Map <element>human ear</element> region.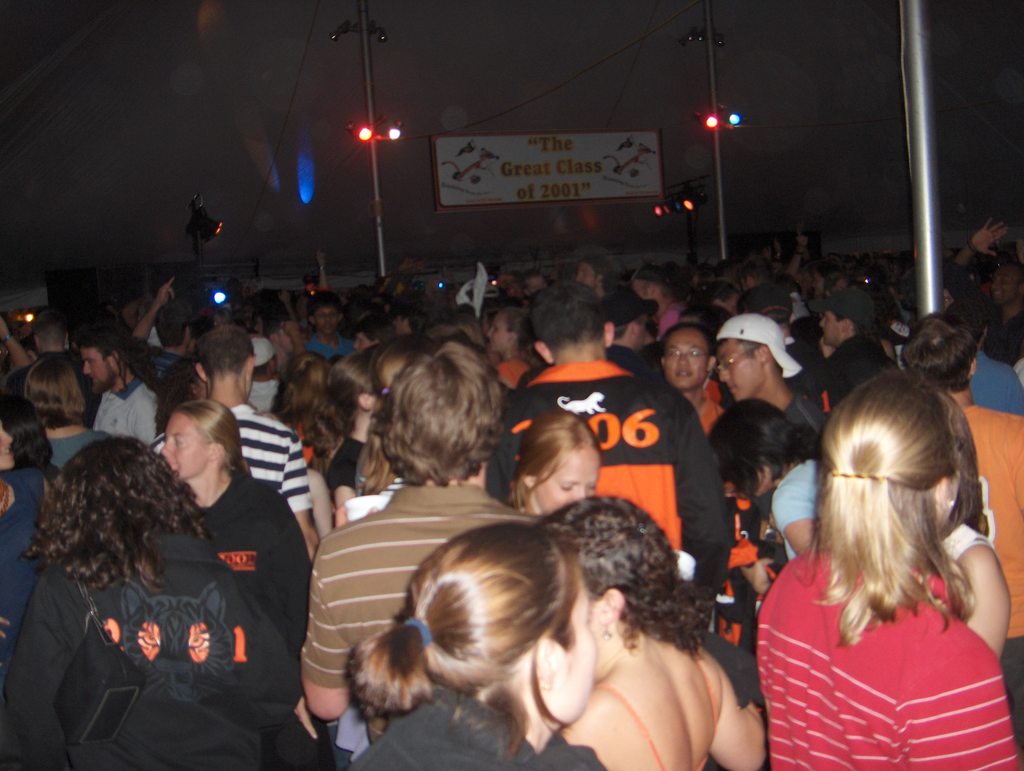
Mapped to (left=525, top=478, right=534, bottom=489).
